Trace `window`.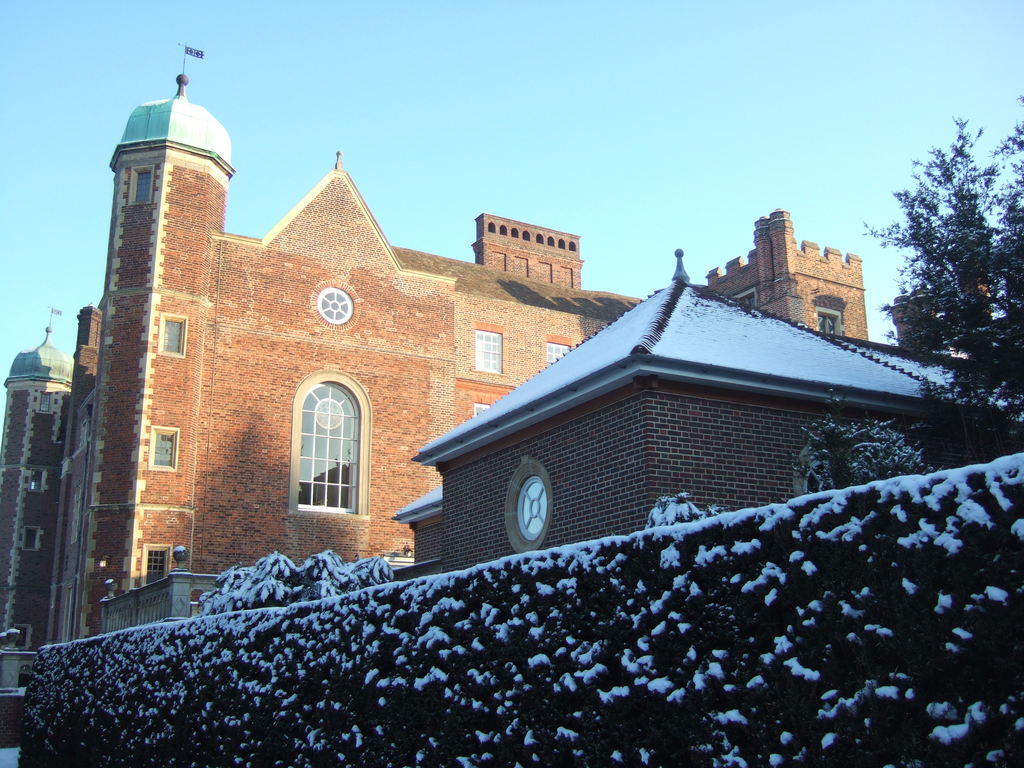
Traced to x1=146 y1=543 x2=171 y2=580.
